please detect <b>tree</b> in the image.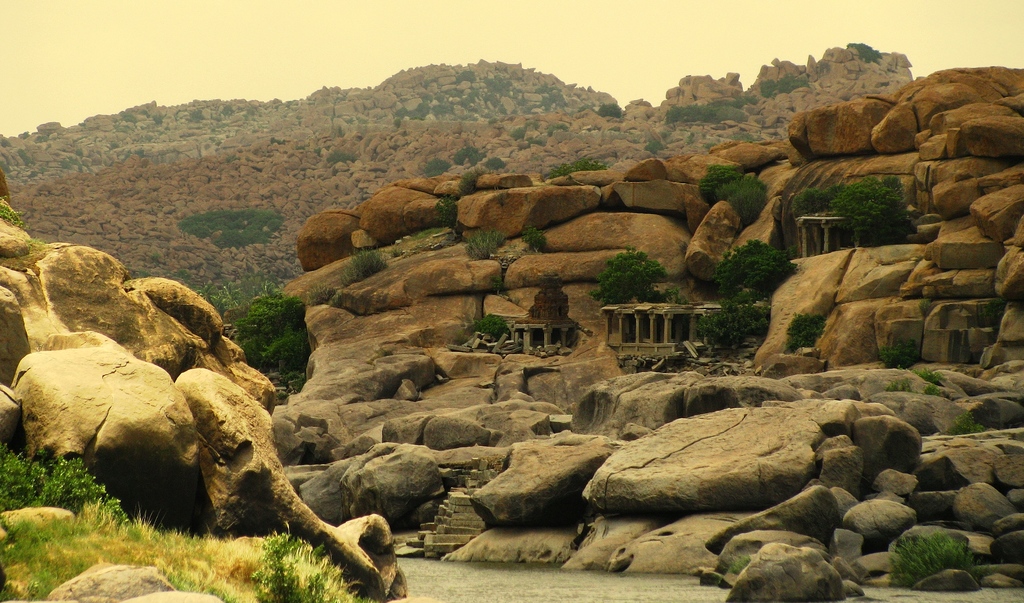
[x1=591, y1=248, x2=664, y2=310].
